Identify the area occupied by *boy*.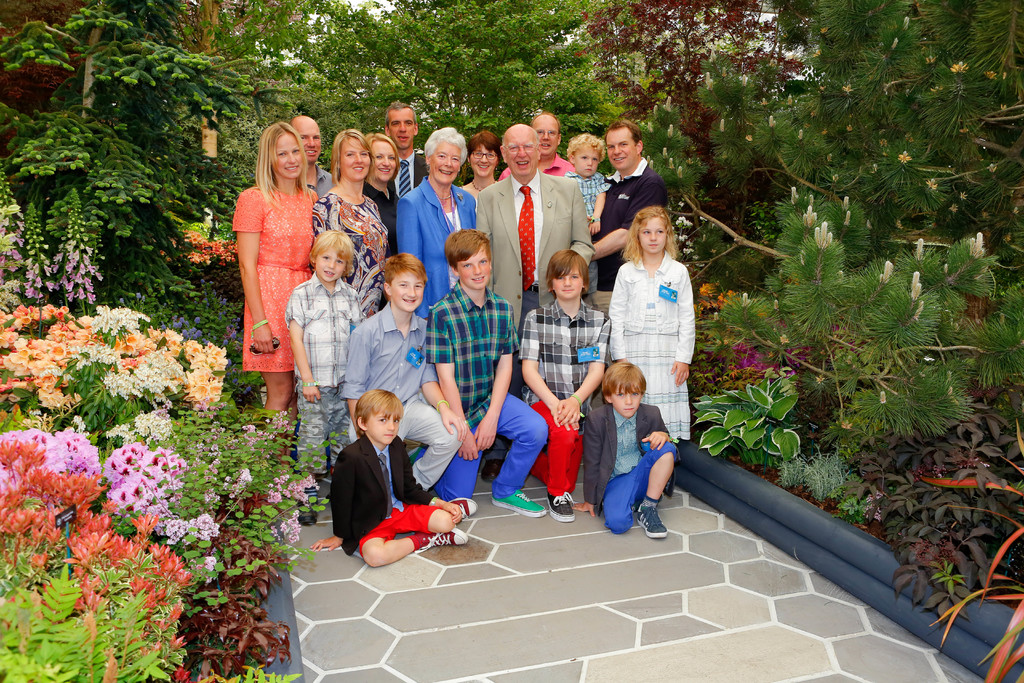
Area: [307,383,480,575].
